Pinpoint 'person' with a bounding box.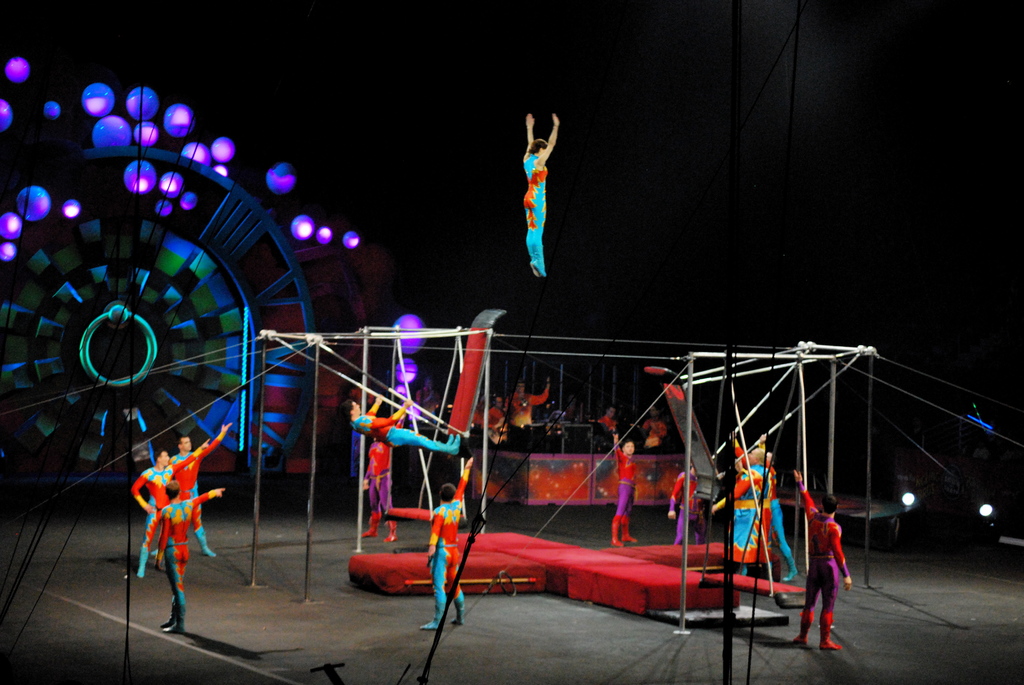
Rect(711, 447, 771, 572).
